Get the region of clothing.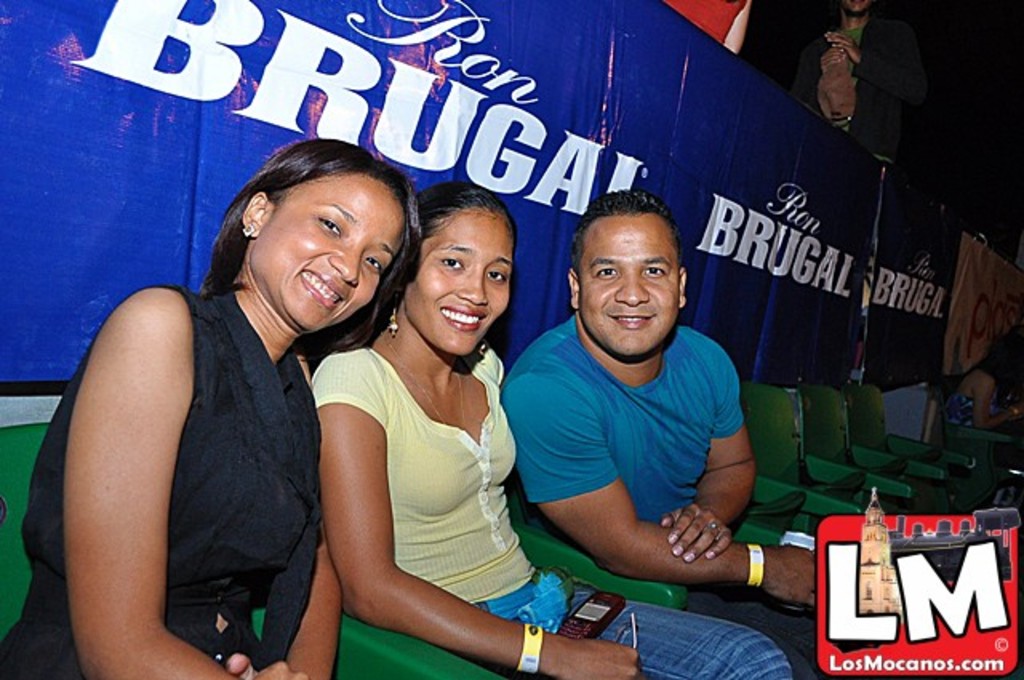
656,0,752,40.
